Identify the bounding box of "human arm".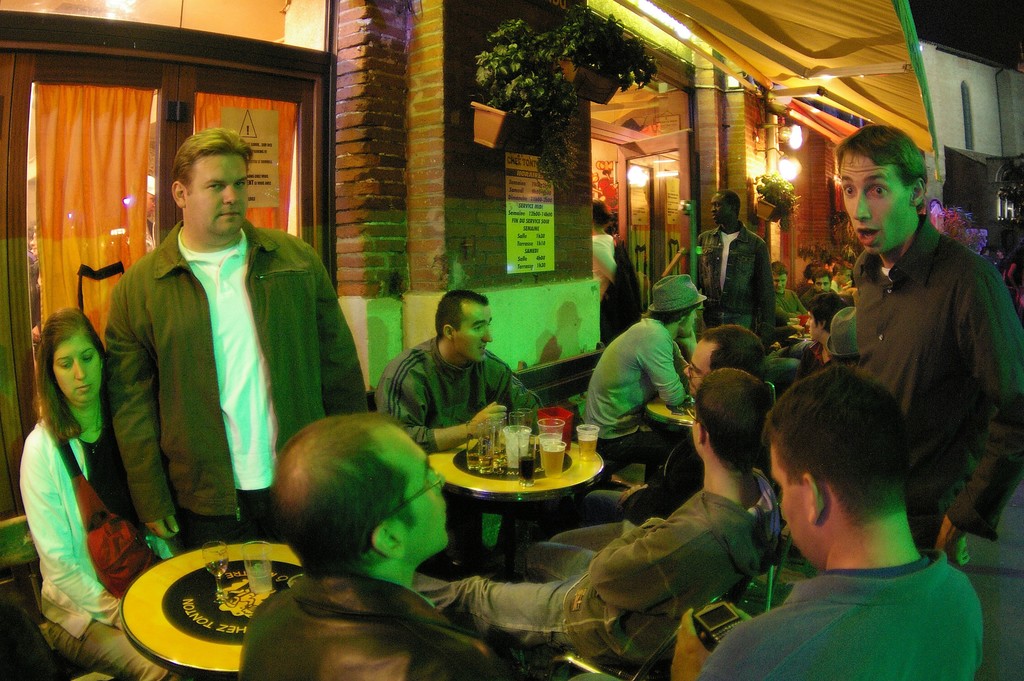
rect(432, 395, 506, 454).
